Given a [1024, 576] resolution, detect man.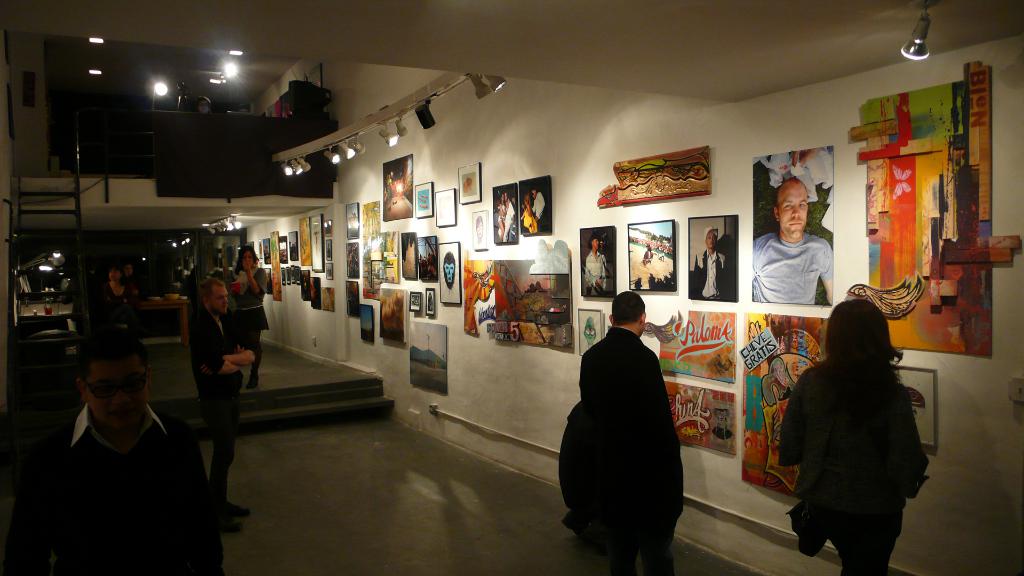
rect(743, 175, 851, 310).
